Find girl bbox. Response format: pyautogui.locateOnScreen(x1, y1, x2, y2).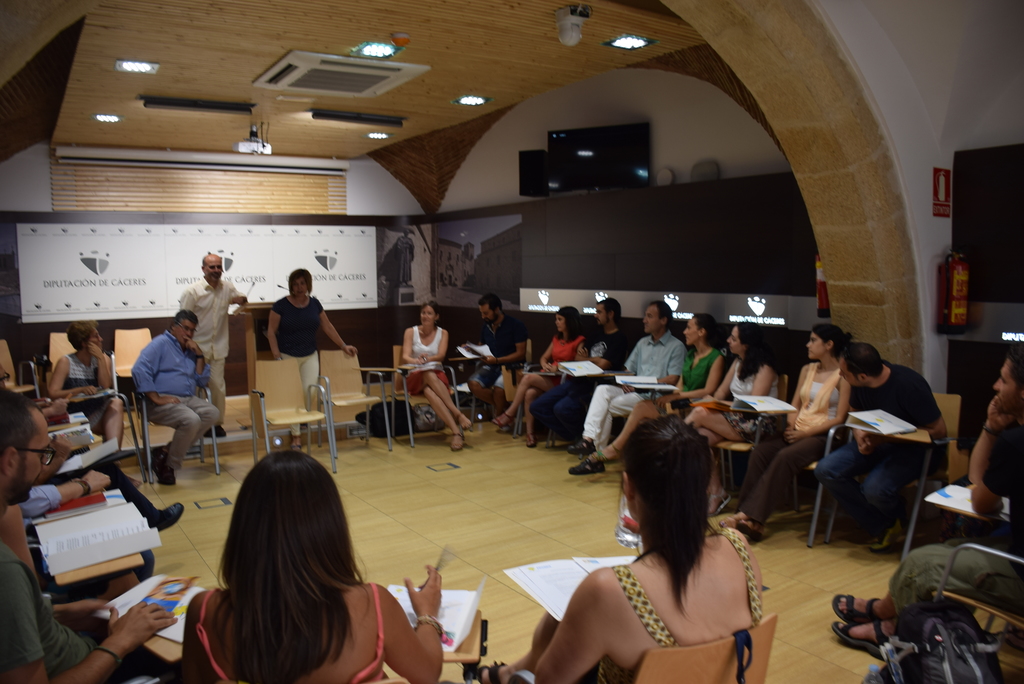
pyautogui.locateOnScreen(471, 413, 762, 683).
